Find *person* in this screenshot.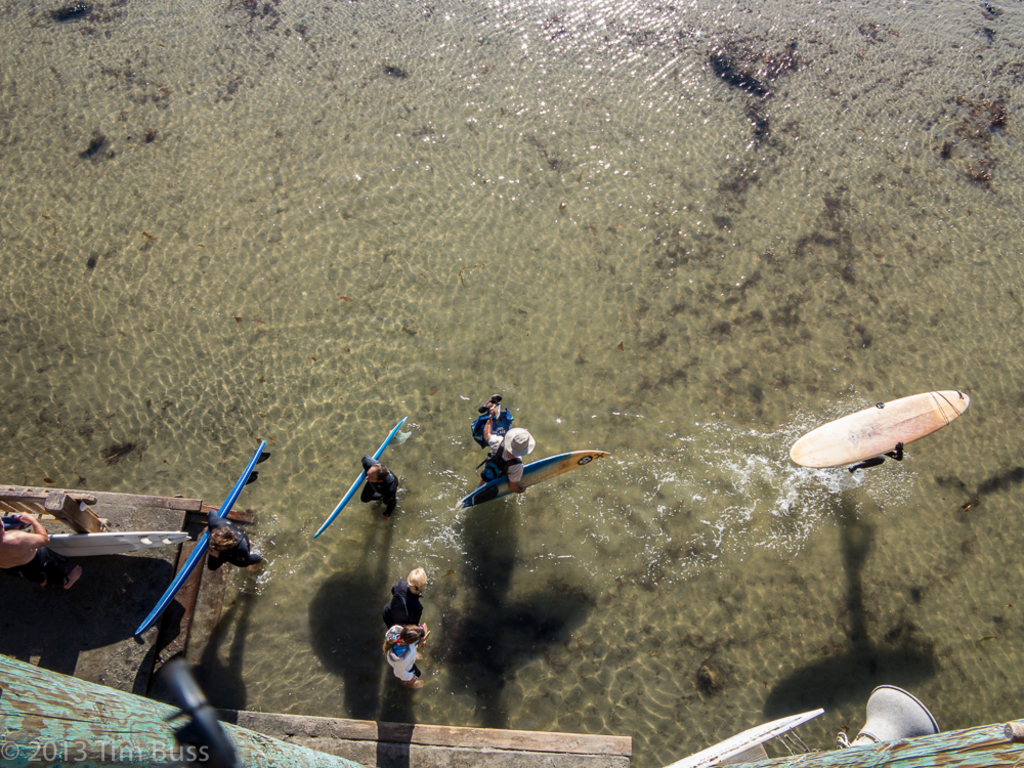
The bounding box for *person* is 378:624:424:691.
